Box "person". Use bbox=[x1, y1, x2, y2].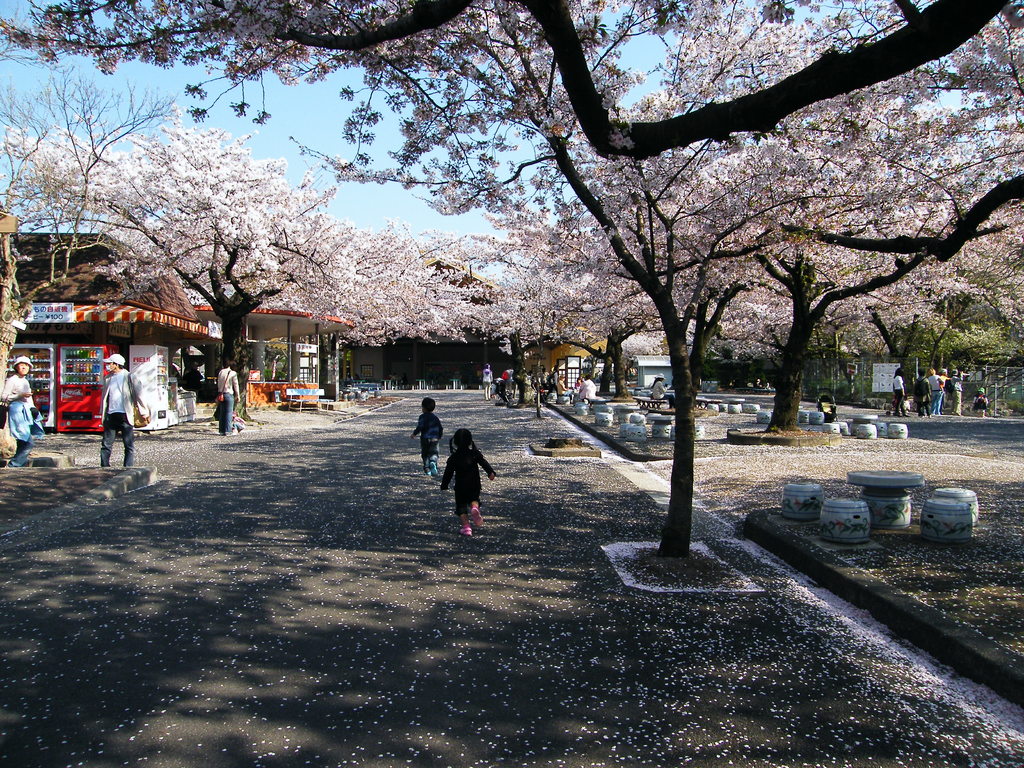
bbox=[216, 356, 246, 438].
